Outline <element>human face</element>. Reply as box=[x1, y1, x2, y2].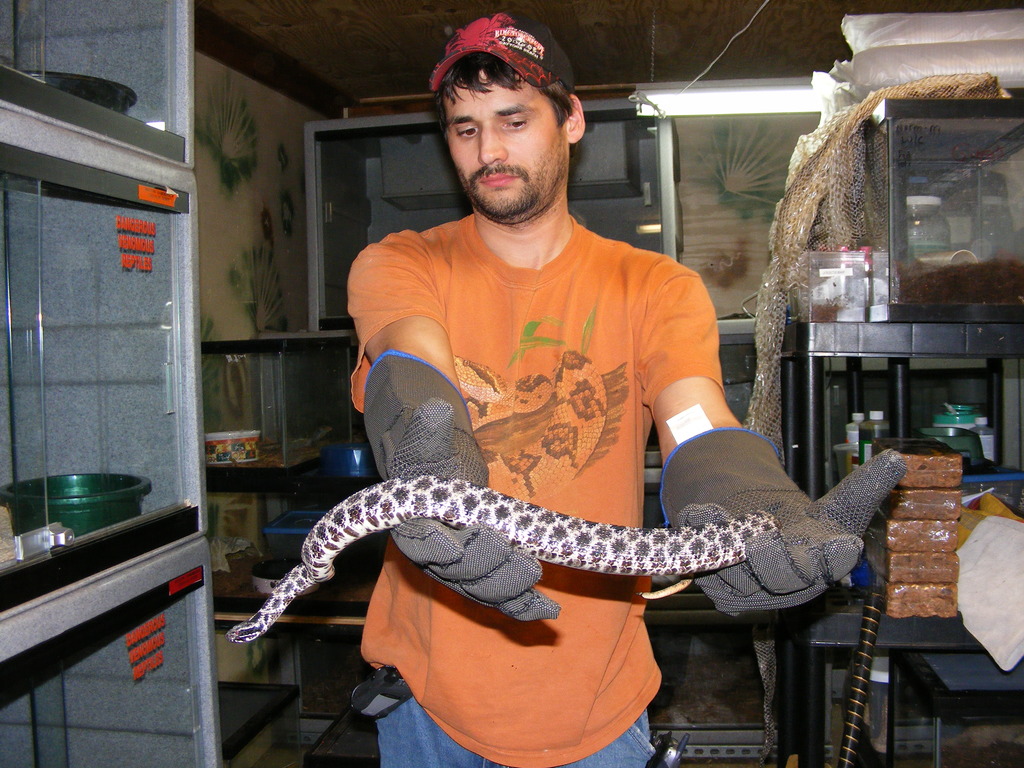
box=[444, 69, 565, 223].
